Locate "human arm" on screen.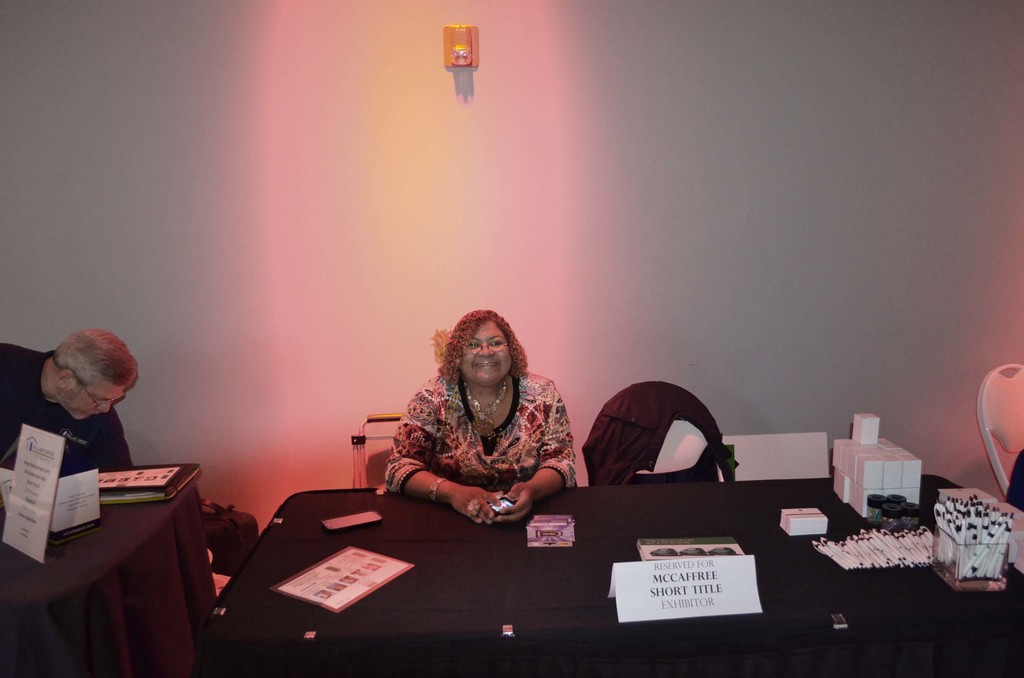
On screen at 494:382:573:520.
